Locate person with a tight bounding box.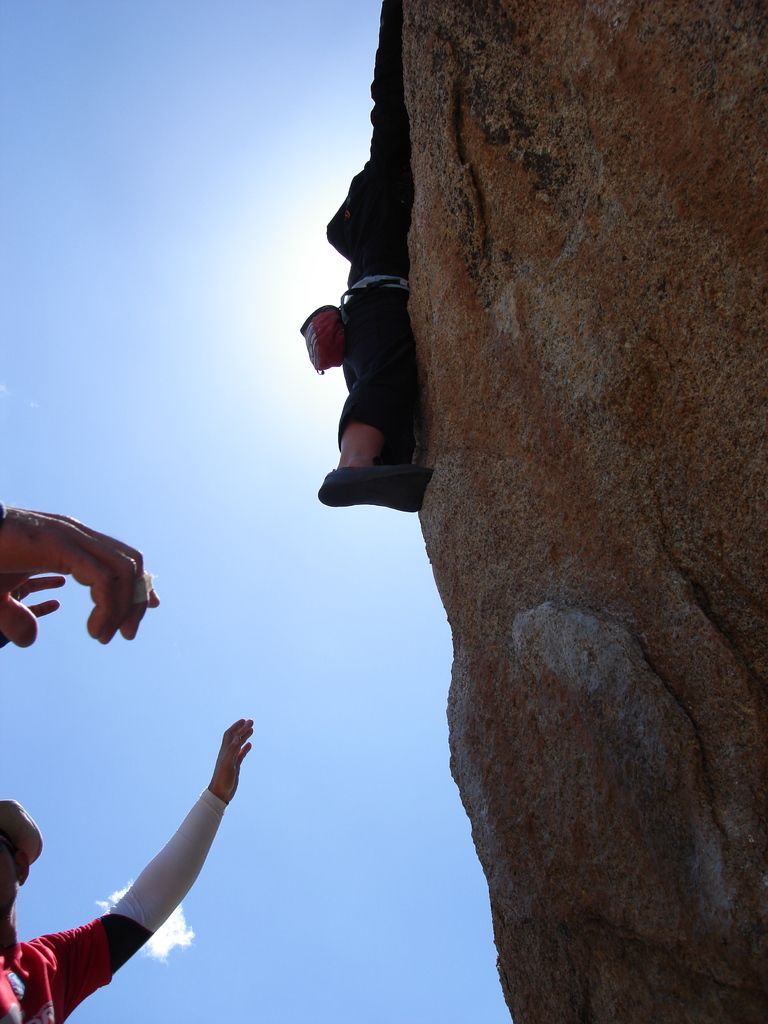
Rect(0, 714, 253, 1023).
